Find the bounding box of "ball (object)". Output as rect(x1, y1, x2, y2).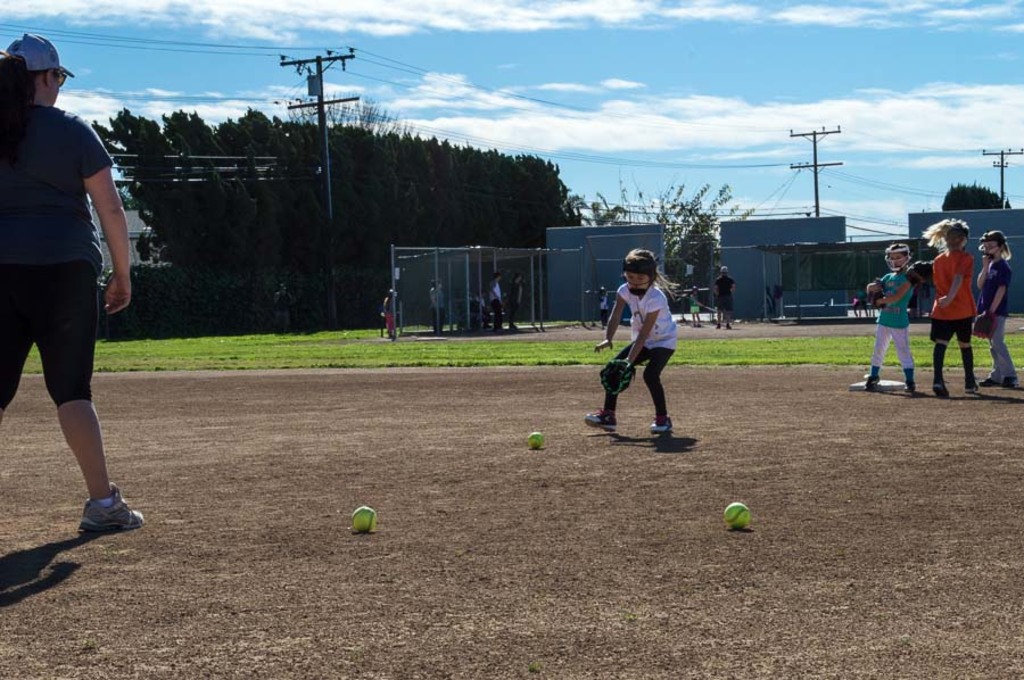
rect(353, 505, 380, 532).
